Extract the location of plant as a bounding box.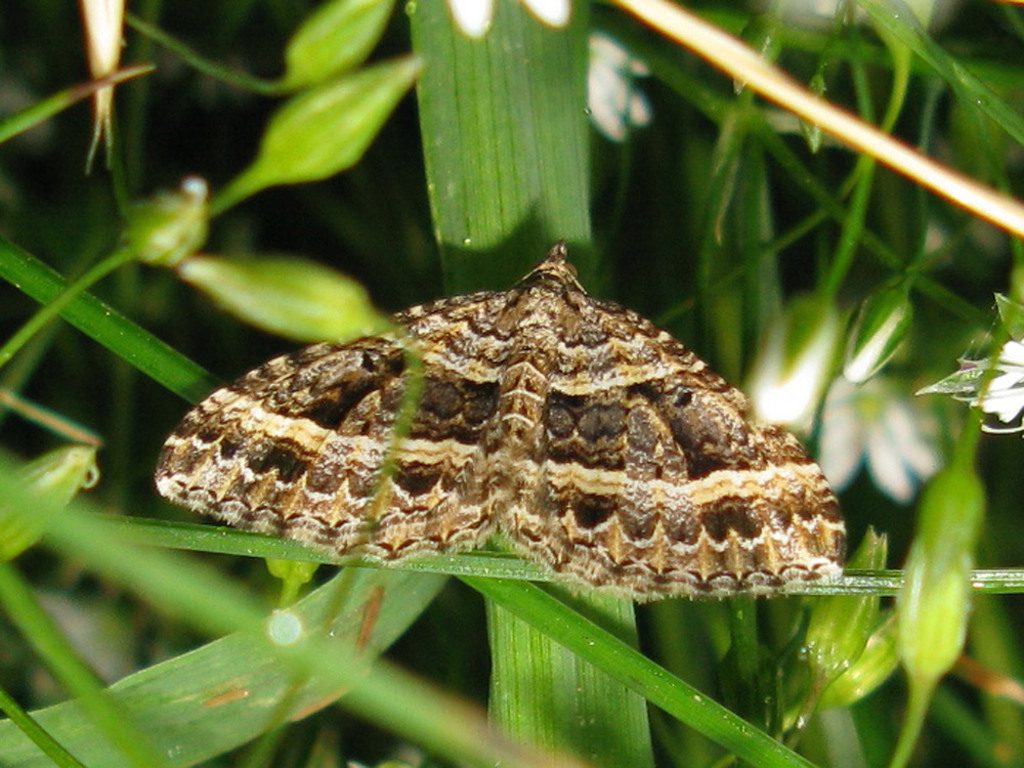
box=[0, 0, 1023, 767].
